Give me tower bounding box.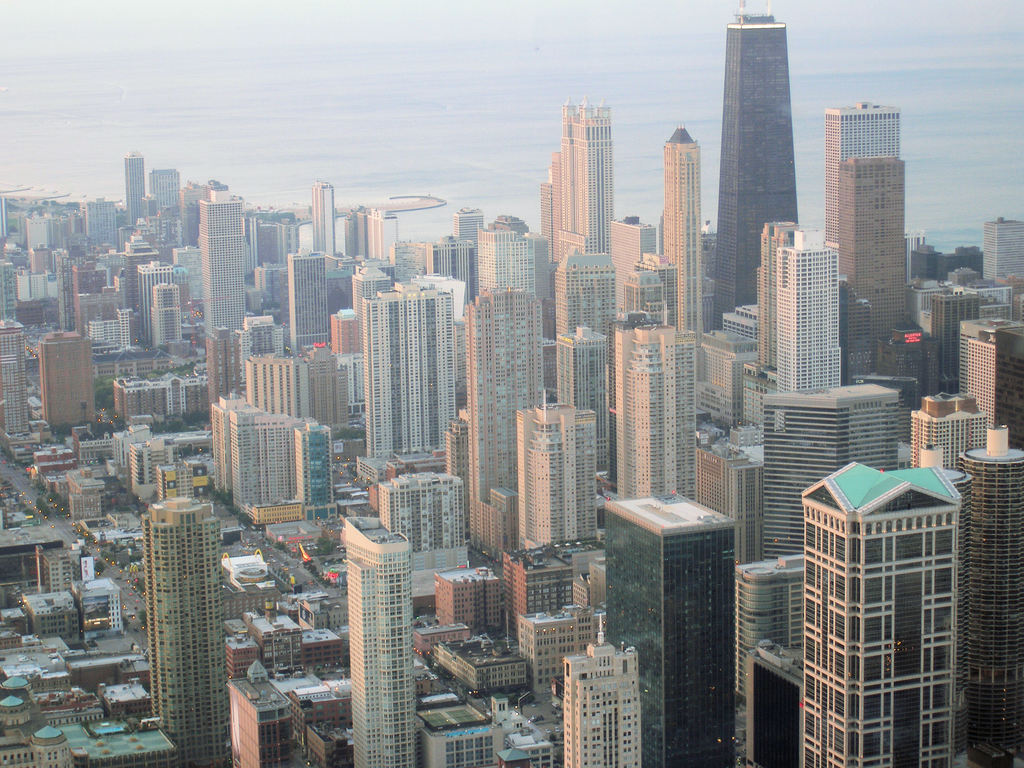
950:429:1023:758.
